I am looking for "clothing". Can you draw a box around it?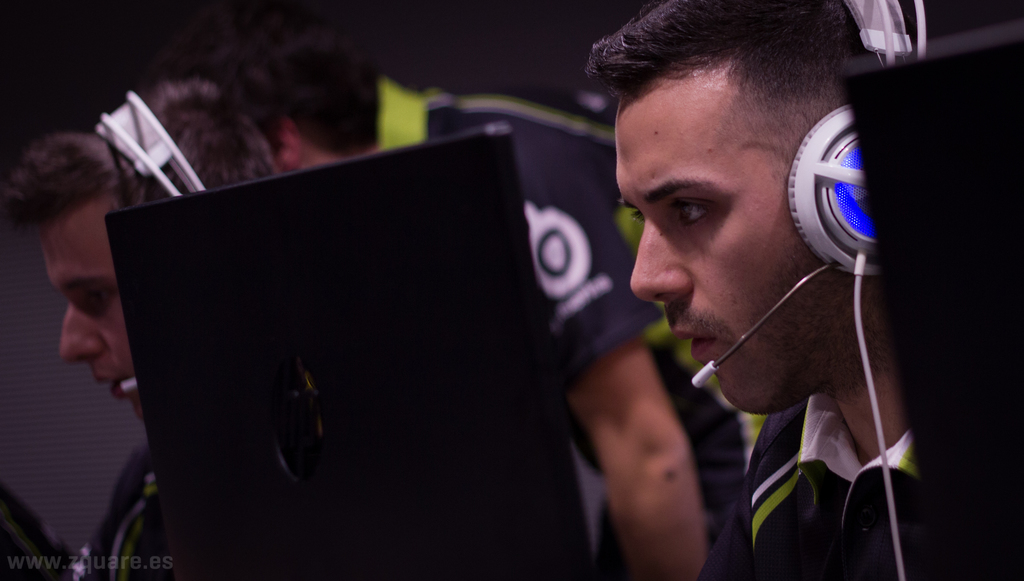
Sure, the bounding box is 692 388 950 580.
